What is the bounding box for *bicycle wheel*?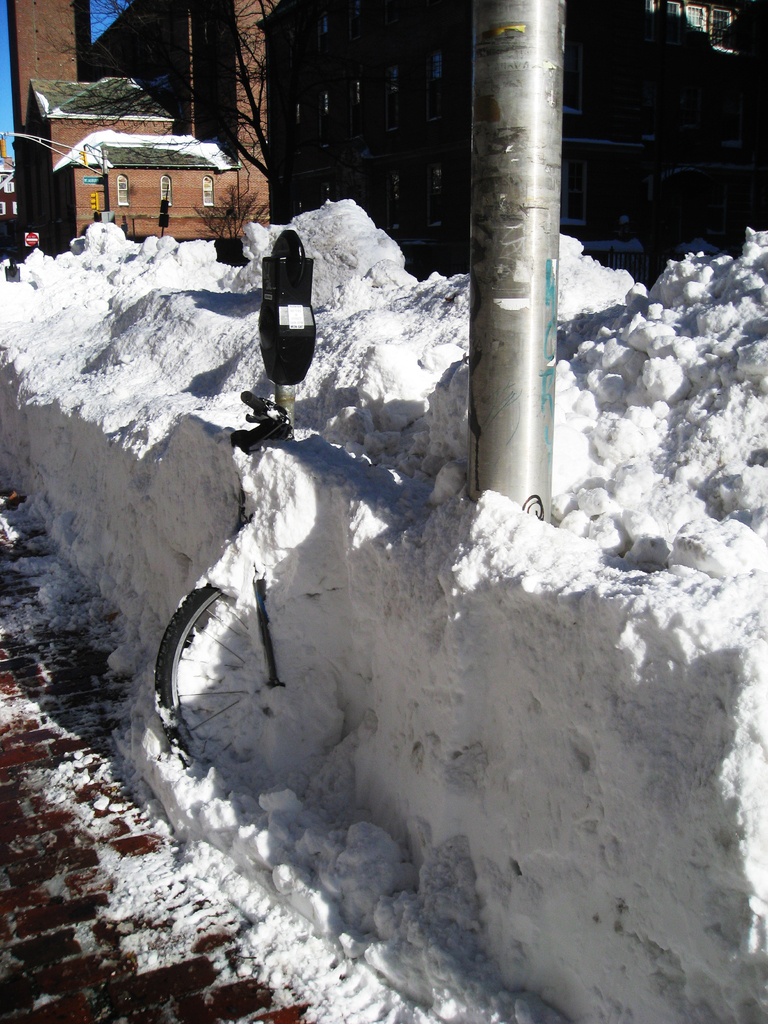
x1=156 y1=579 x2=287 y2=783.
